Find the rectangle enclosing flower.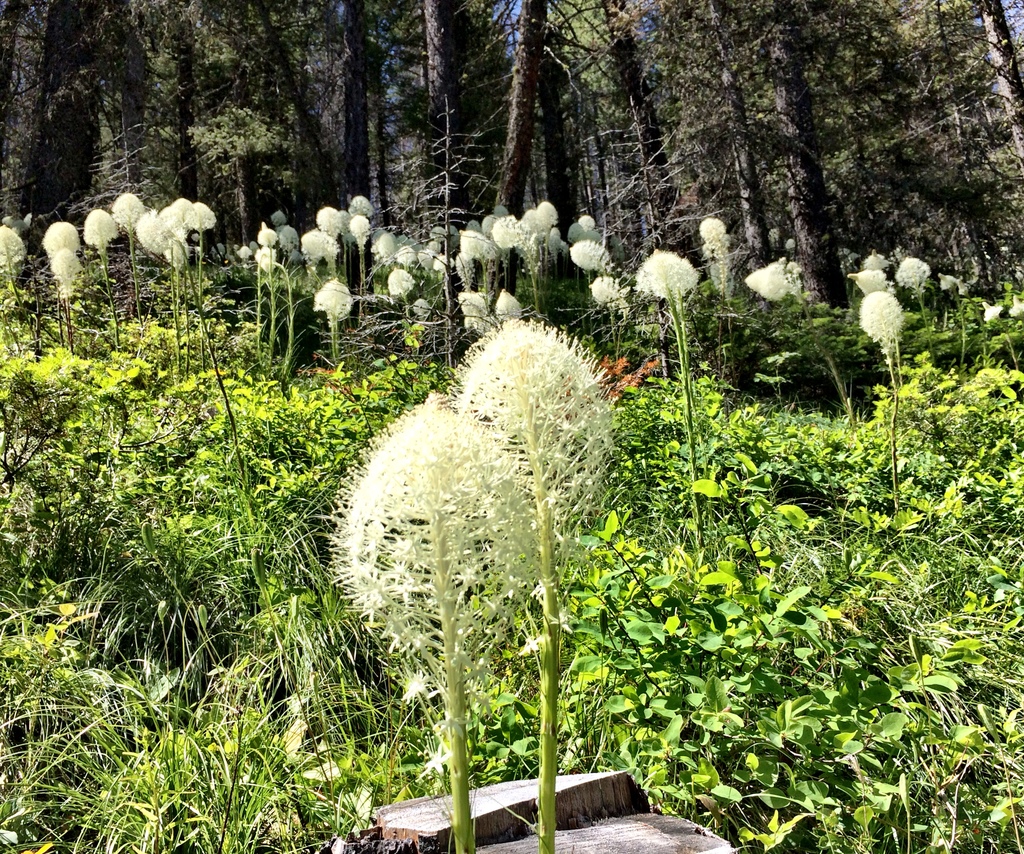
[318,231,339,262].
